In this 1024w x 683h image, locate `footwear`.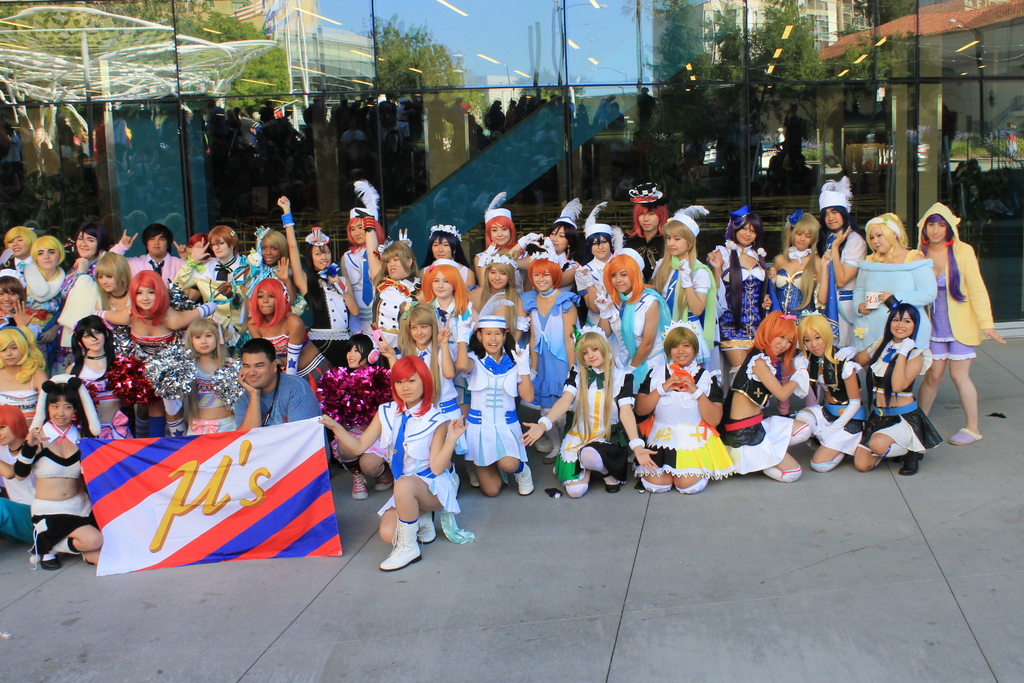
Bounding box: 948:425:984:444.
